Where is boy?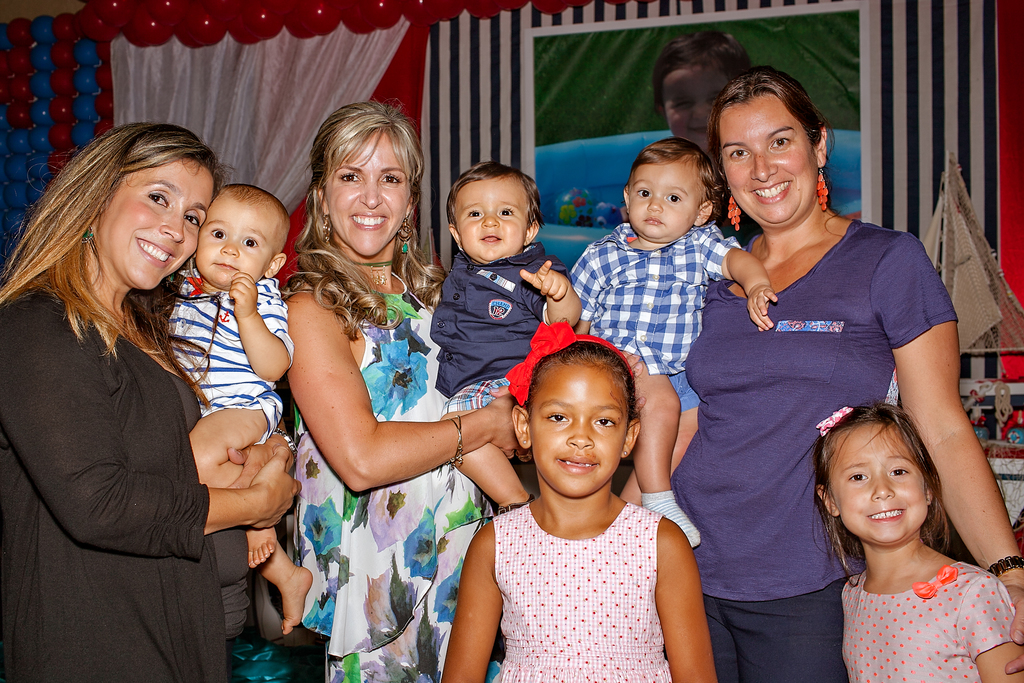
570, 135, 780, 552.
